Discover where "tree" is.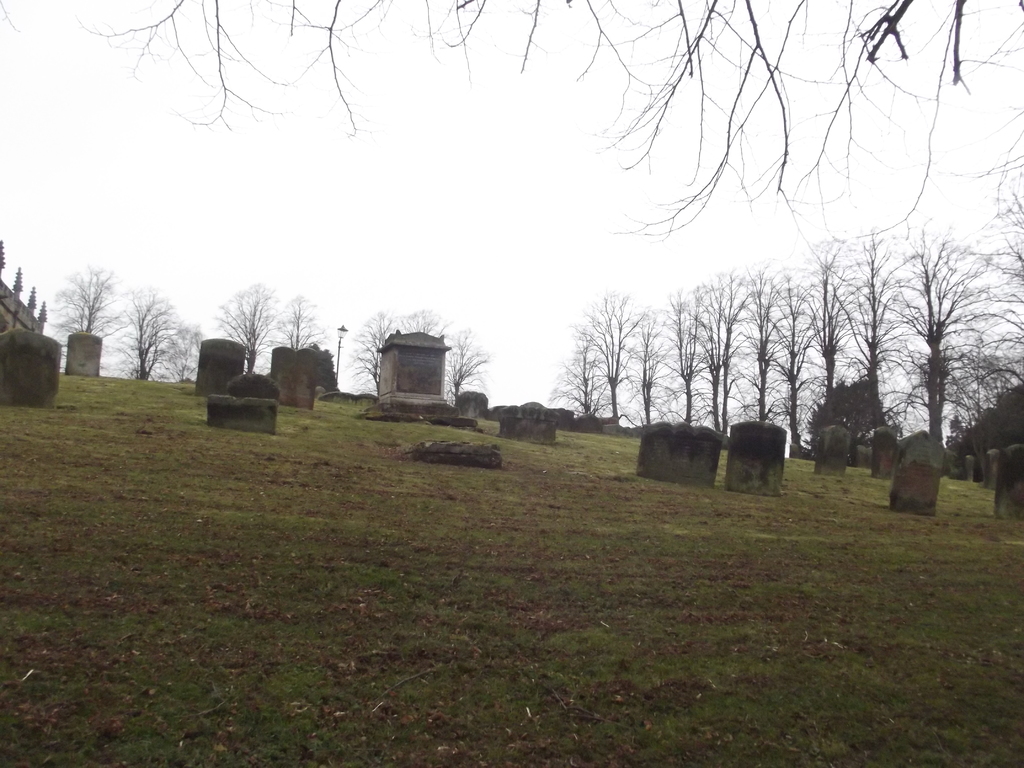
Discovered at bbox=(115, 284, 177, 385).
